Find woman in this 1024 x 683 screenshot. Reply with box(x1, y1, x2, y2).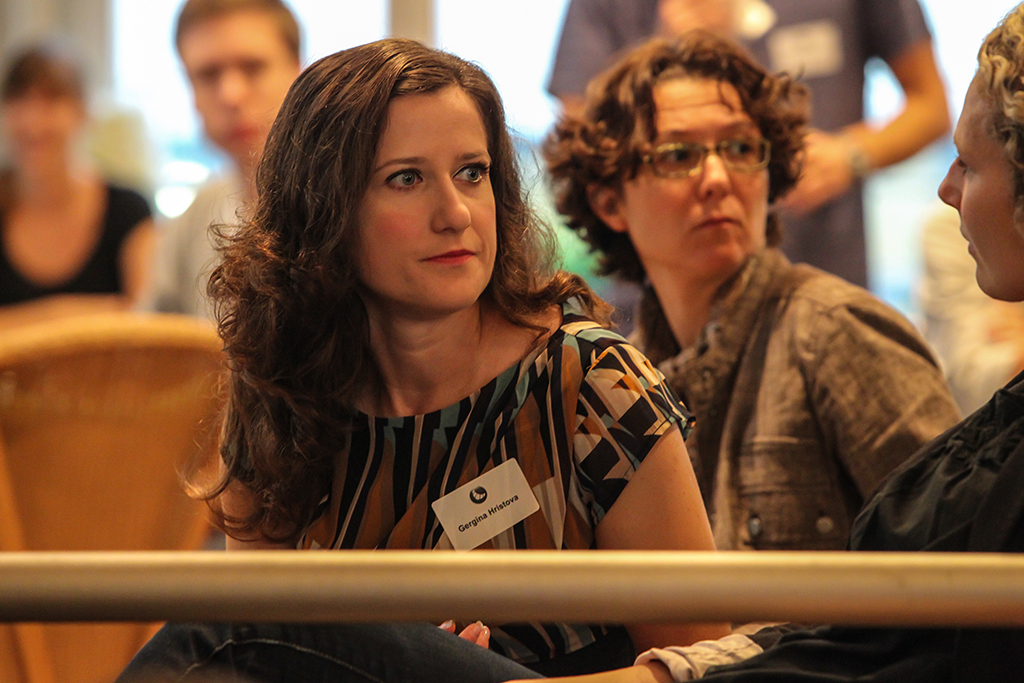
box(546, 22, 958, 556).
